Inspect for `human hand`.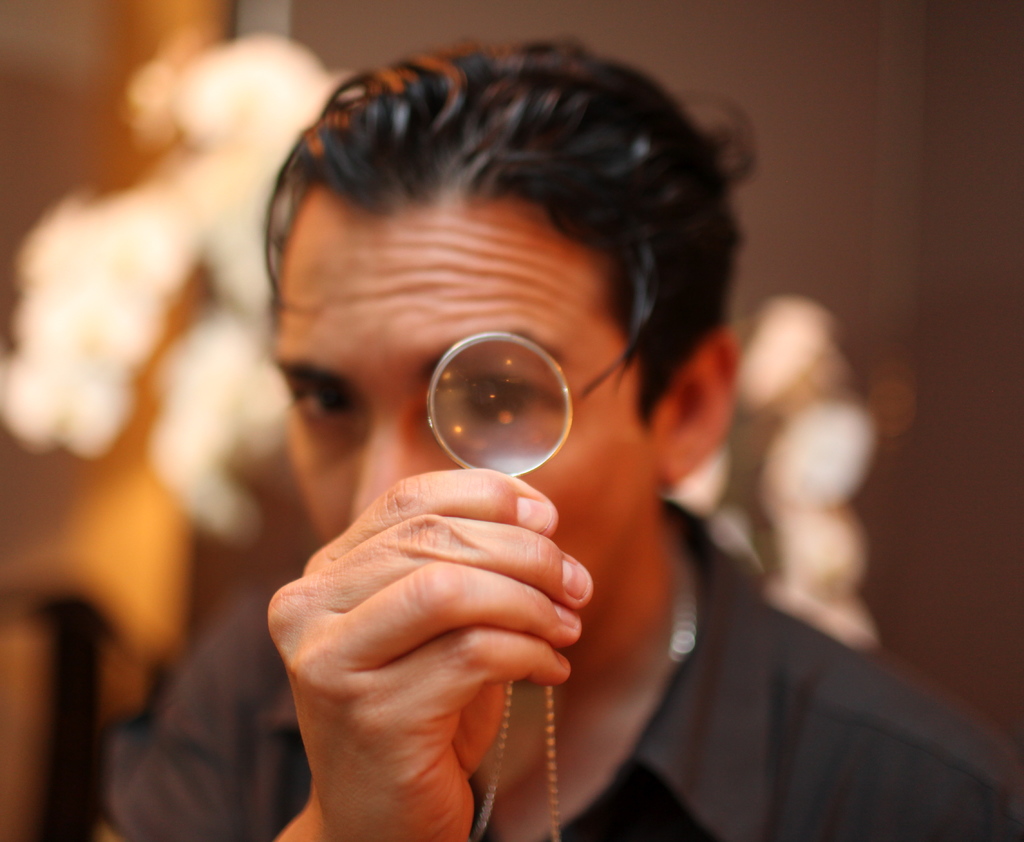
Inspection: region(278, 445, 633, 800).
